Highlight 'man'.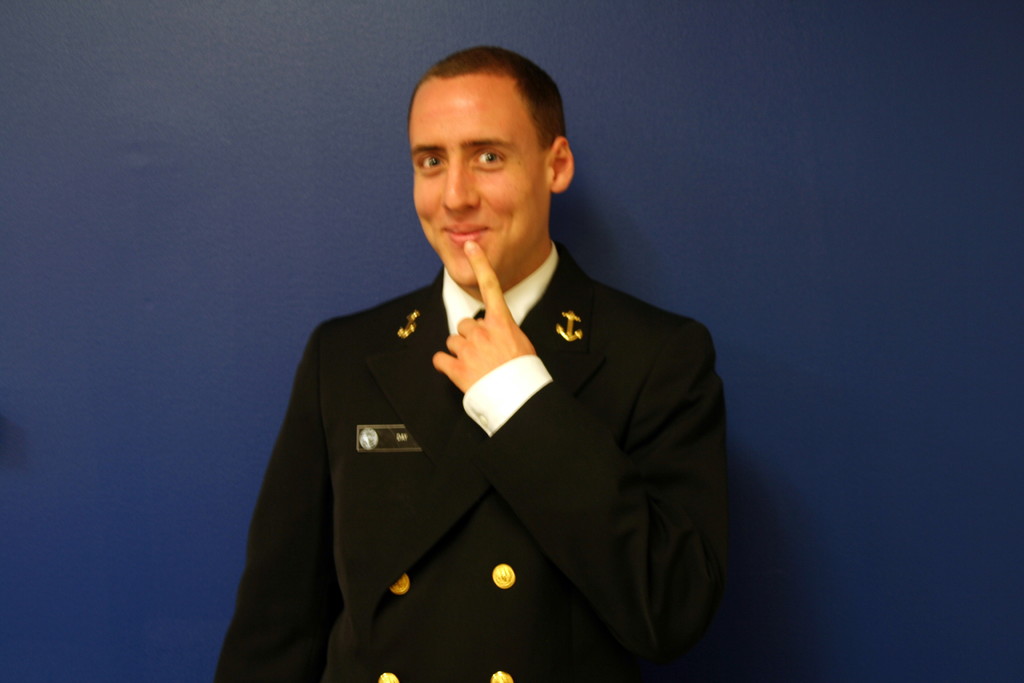
Highlighted region: <box>249,60,722,667</box>.
